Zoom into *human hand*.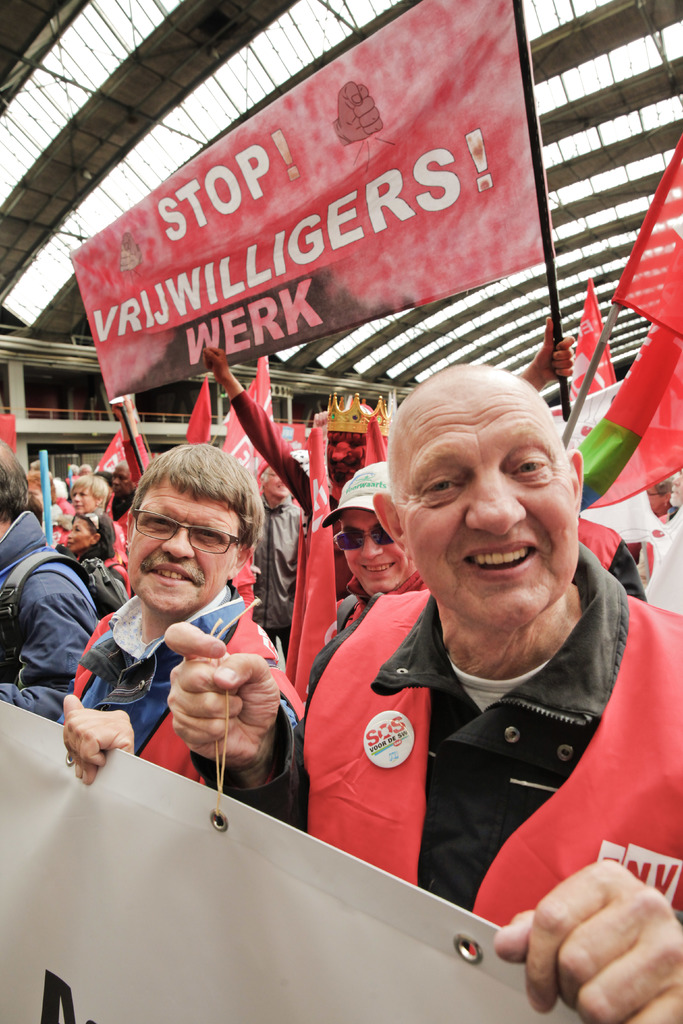
Zoom target: BBox(494, 856, 682, 1023).
